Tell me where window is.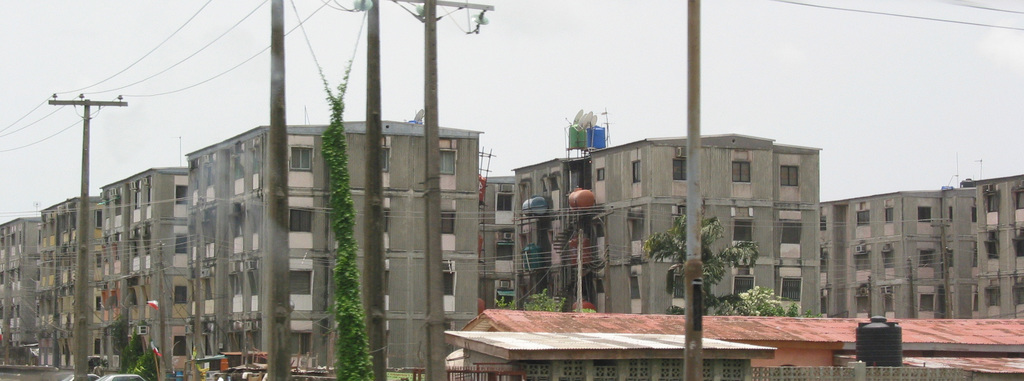
window is at [x1=1014, y1=286, x2=1023, y2=303].
